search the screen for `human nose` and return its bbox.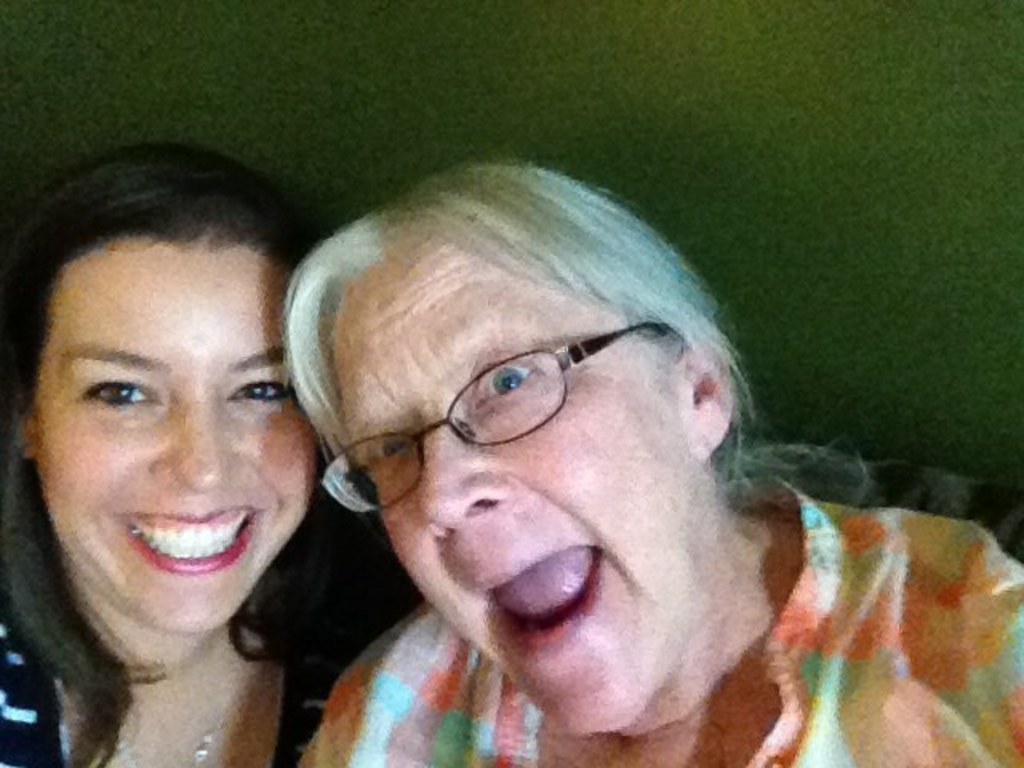
Found: BBox(419, 405, 509, 544).
